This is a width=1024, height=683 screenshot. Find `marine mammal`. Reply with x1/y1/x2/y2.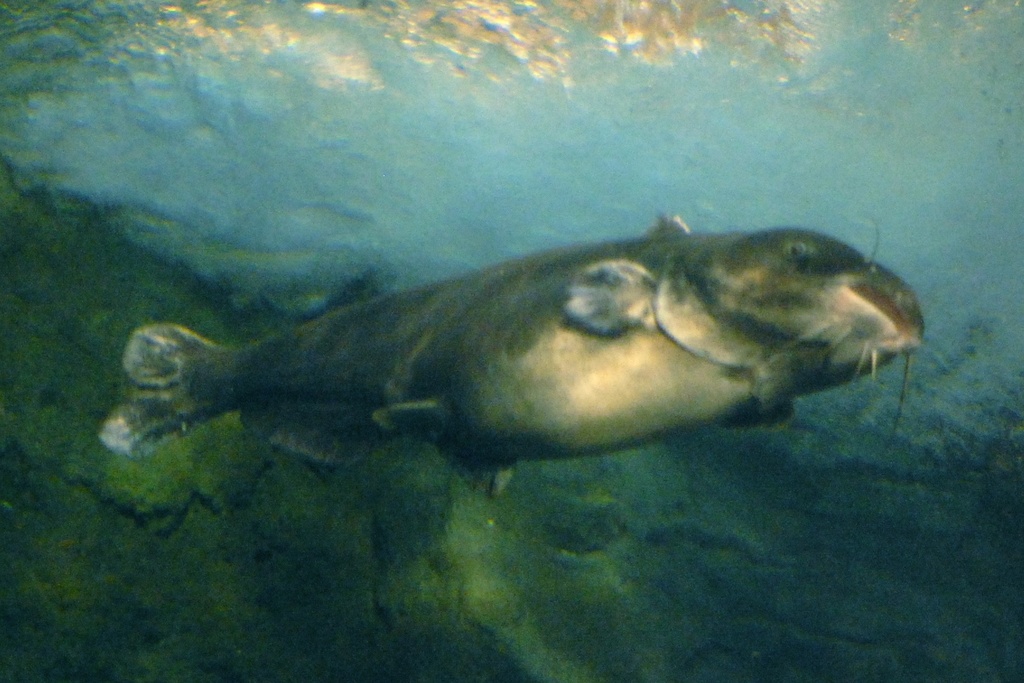
96/200/933/445.
